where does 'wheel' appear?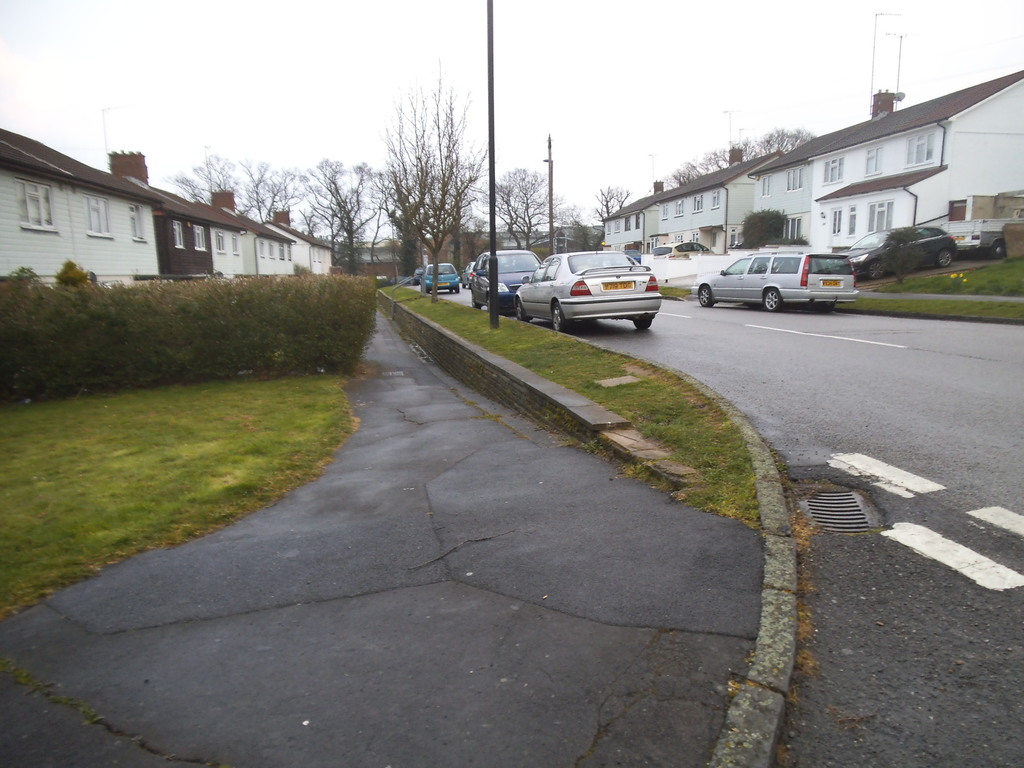
Appears at Rect(471, 292, 480, 308).
